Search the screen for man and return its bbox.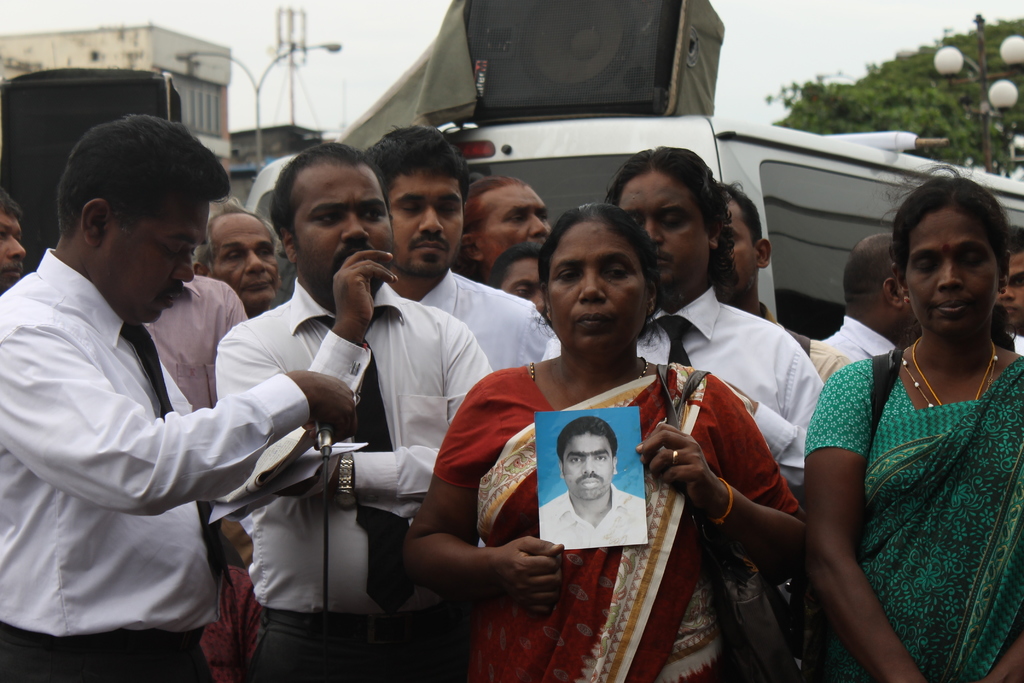
Found: 820 231 925 360.
